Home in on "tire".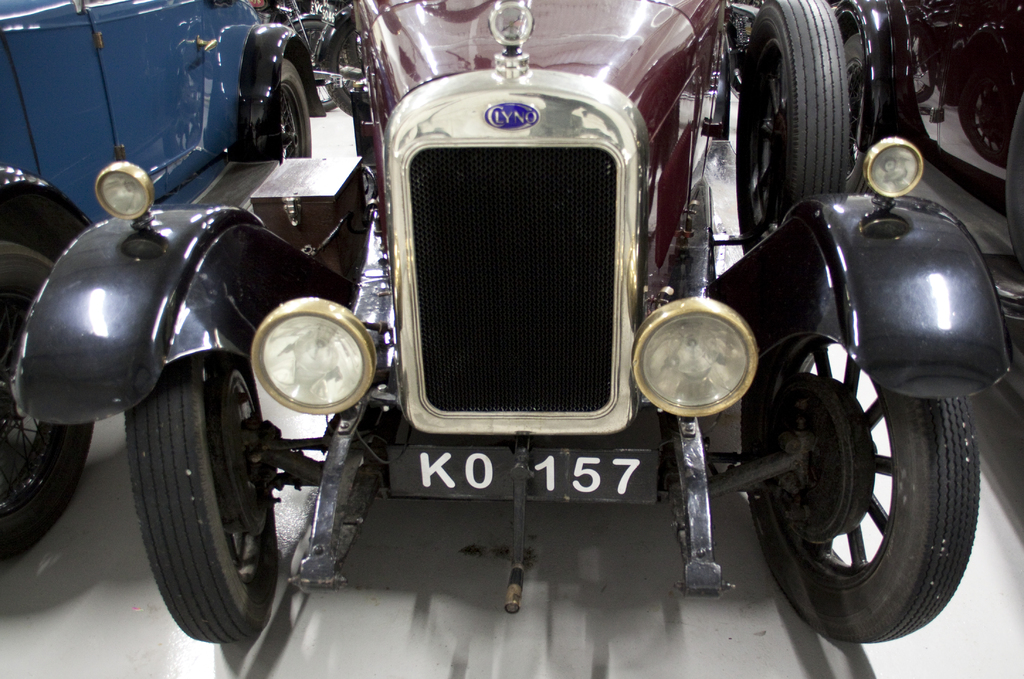
Homed in at x1=737 y1=0 x2=840 y2=255.
